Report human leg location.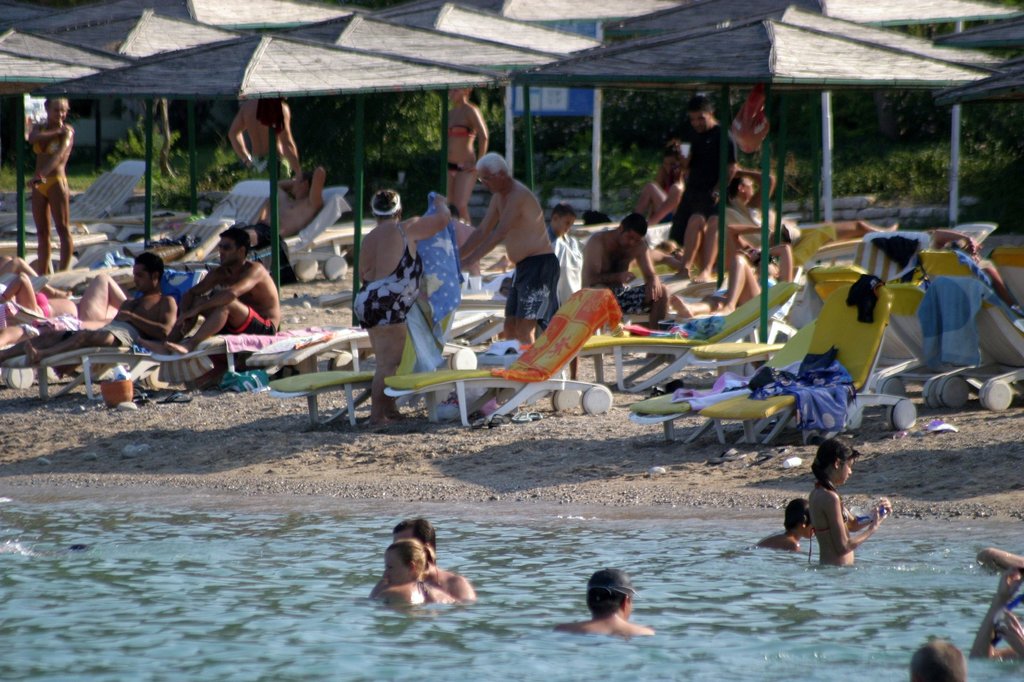
Report: Rect(698, 215, 733, 276).
